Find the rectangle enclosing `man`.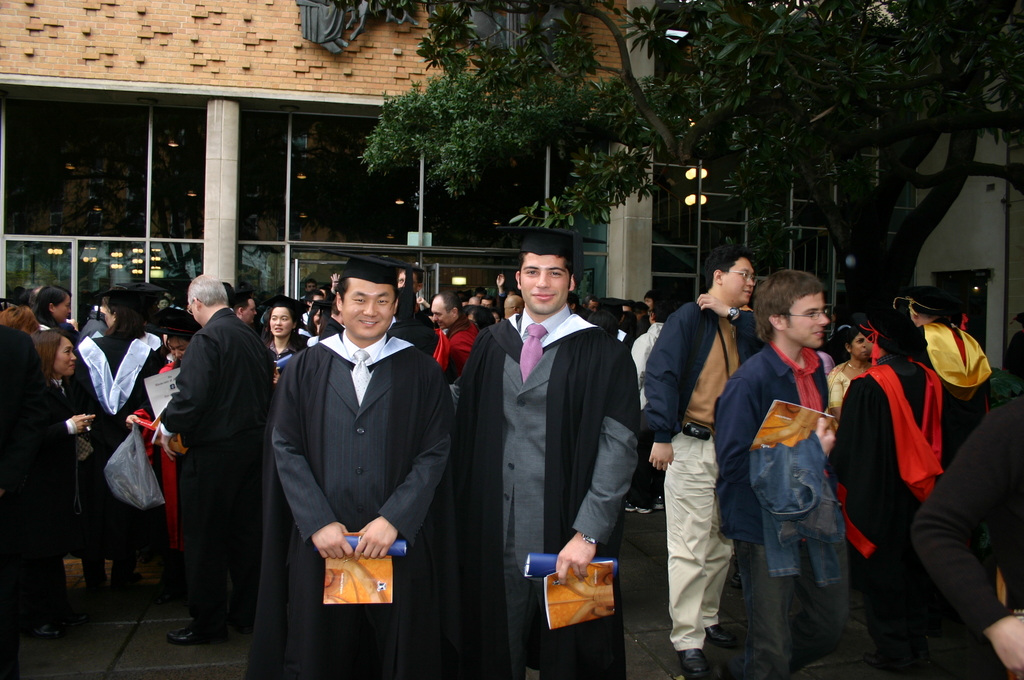
225/295/268/320.
